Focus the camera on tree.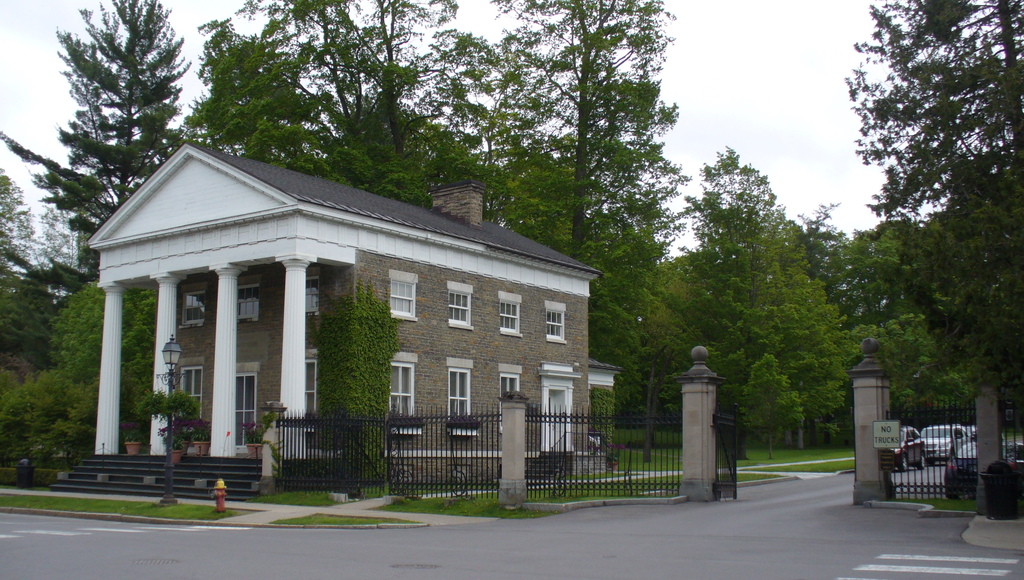
Focus region: BBox(178, 9, 359, 170).
